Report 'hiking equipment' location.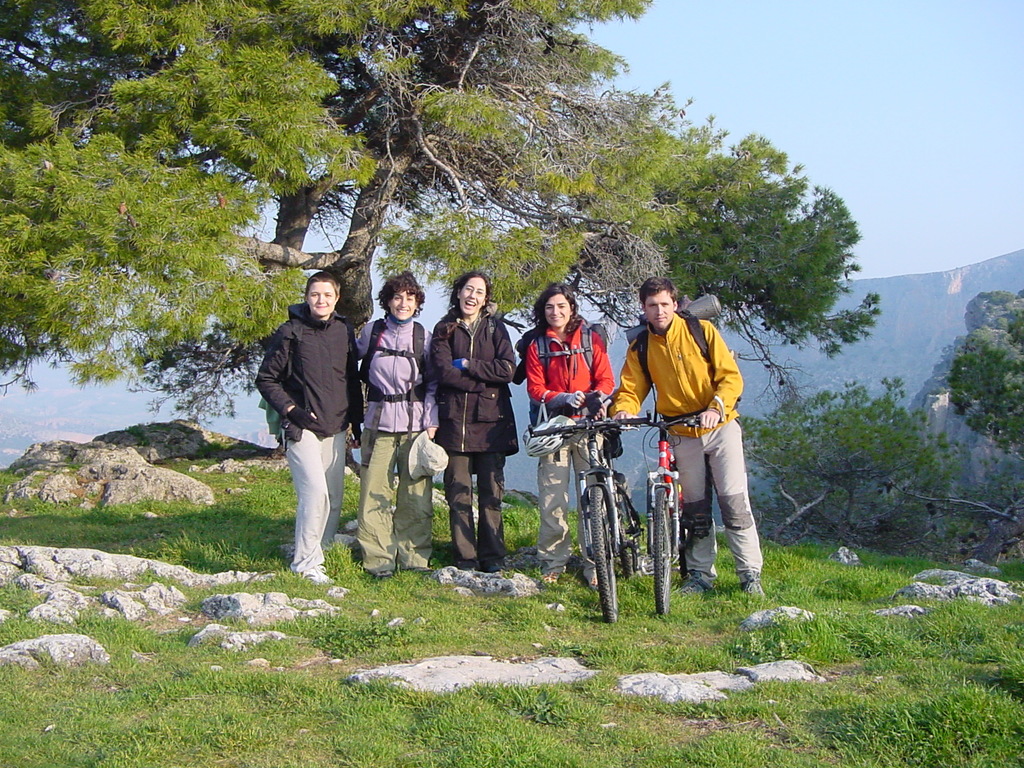
Report: locate(520, 390, 586, 461).
